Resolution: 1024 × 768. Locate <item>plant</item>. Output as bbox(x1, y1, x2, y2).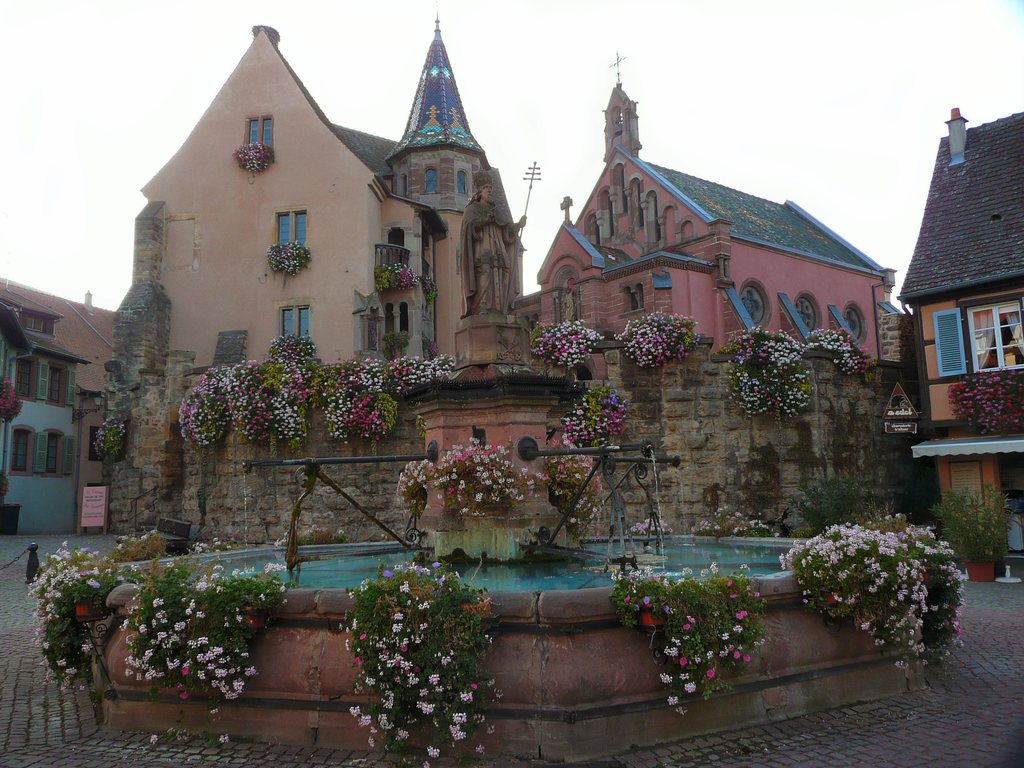
bbox(571, 383, 624, 452).
